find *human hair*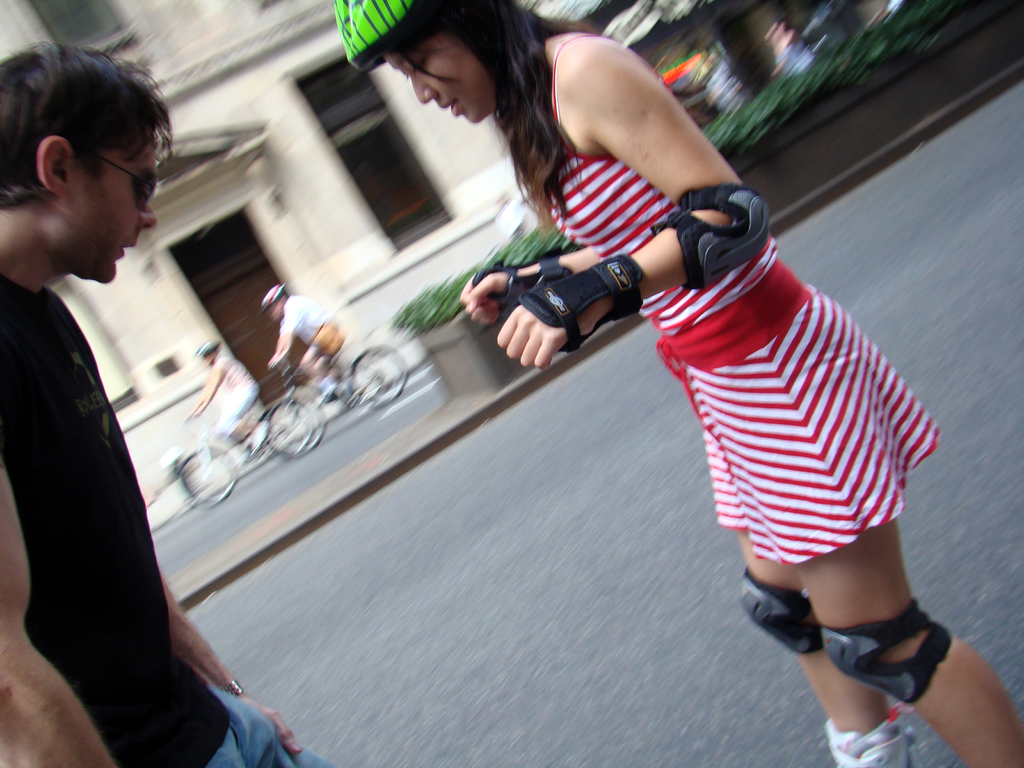
[370,0,573,236]
